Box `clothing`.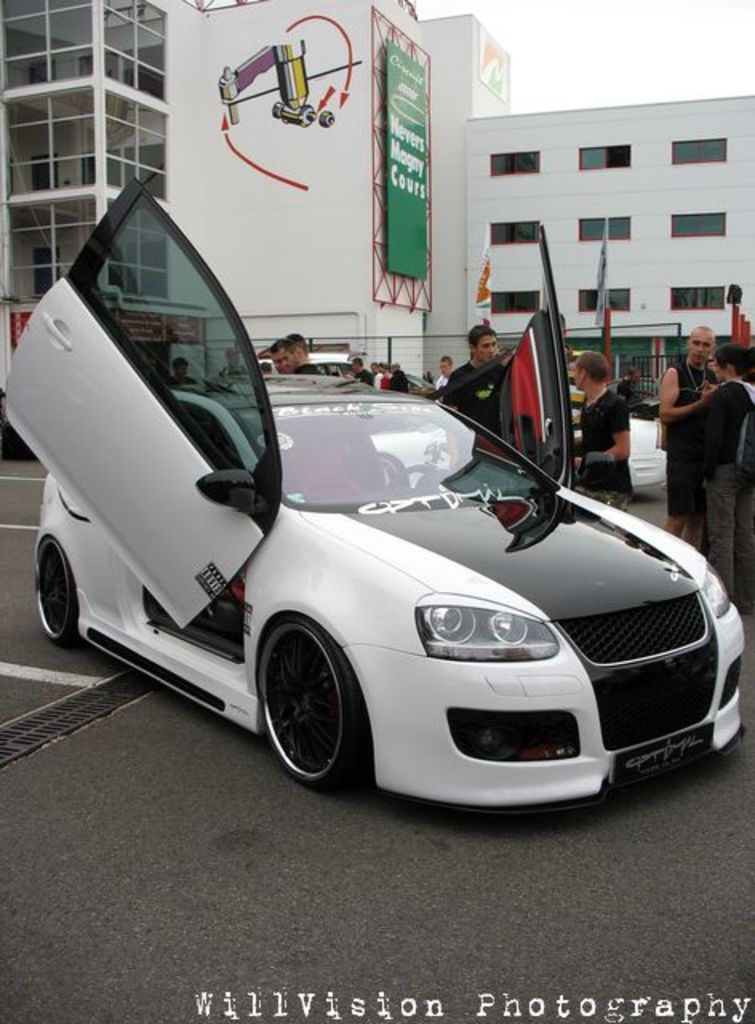
[x1=582, y1=395, x2=641, y2=515].
